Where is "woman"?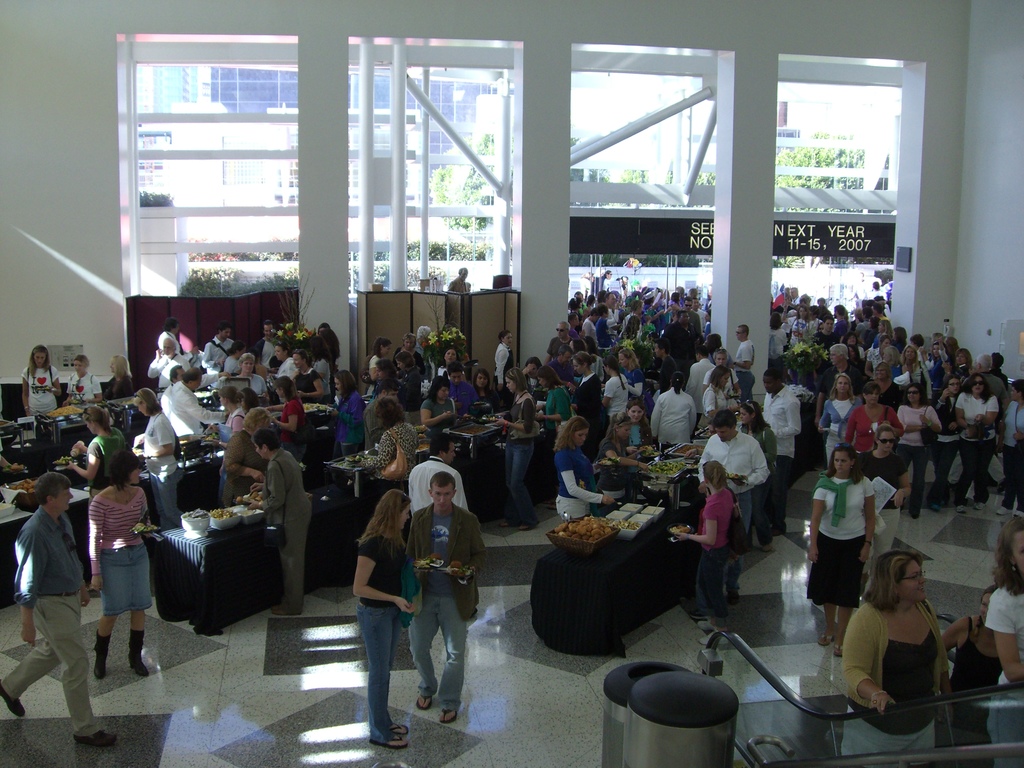
{"x1": 698, "y1": 367, "x2": 738, "y2": 430}.
